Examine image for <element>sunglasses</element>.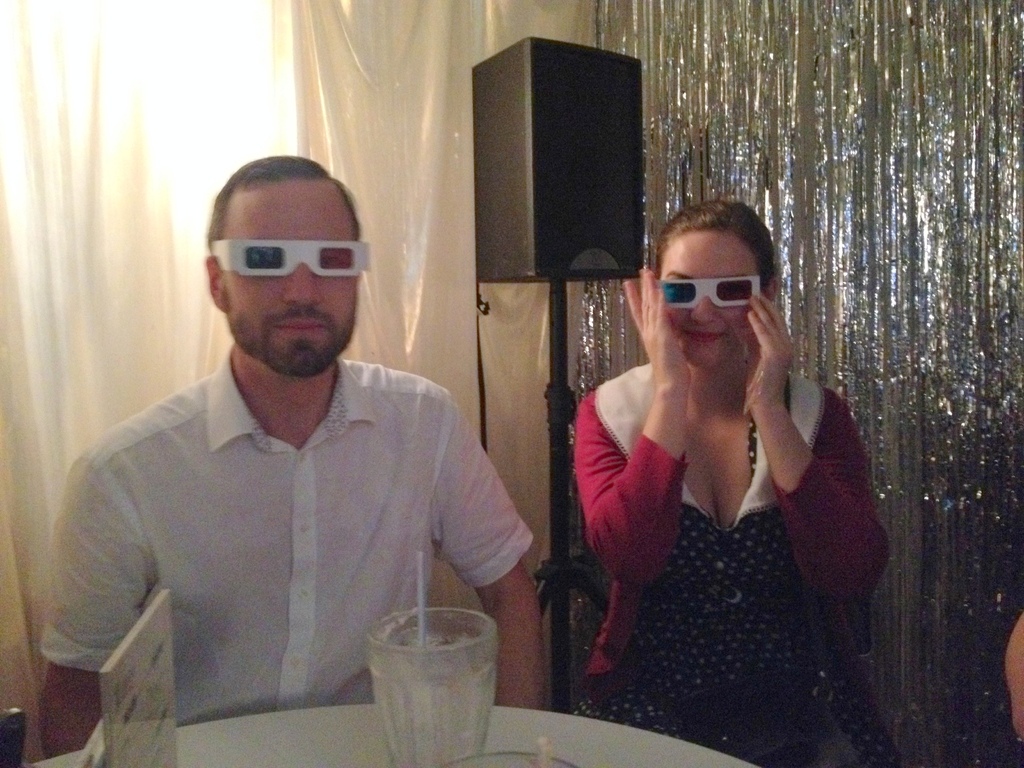
Examination result: region(659, 276, 763, 309).
